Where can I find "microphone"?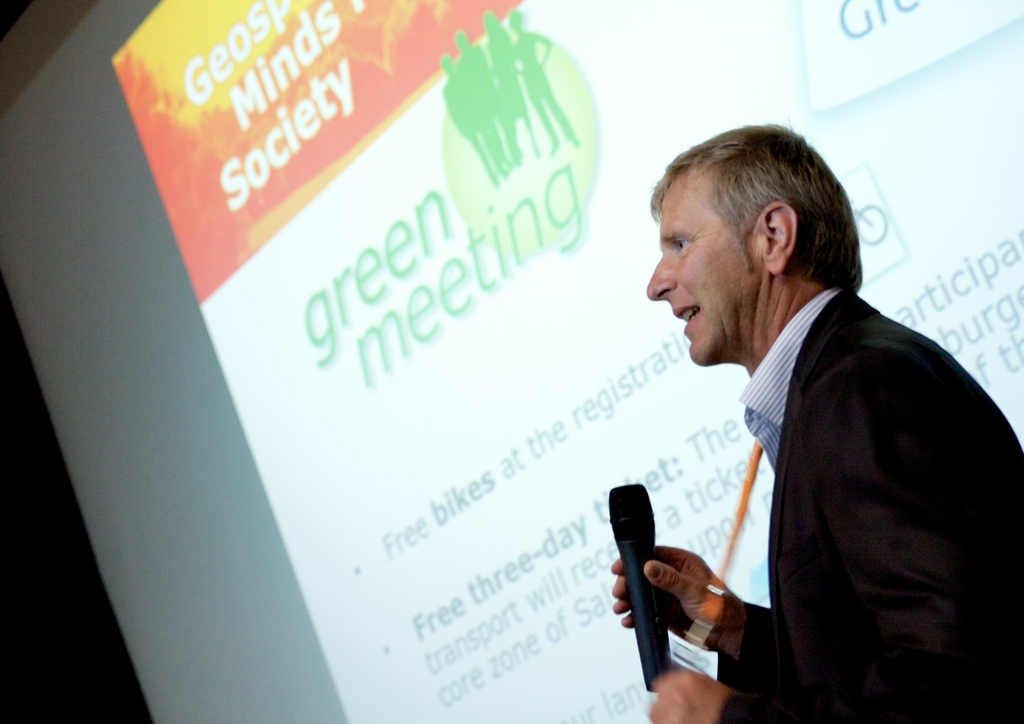
You can find it at 606, 481, 671, 688.
